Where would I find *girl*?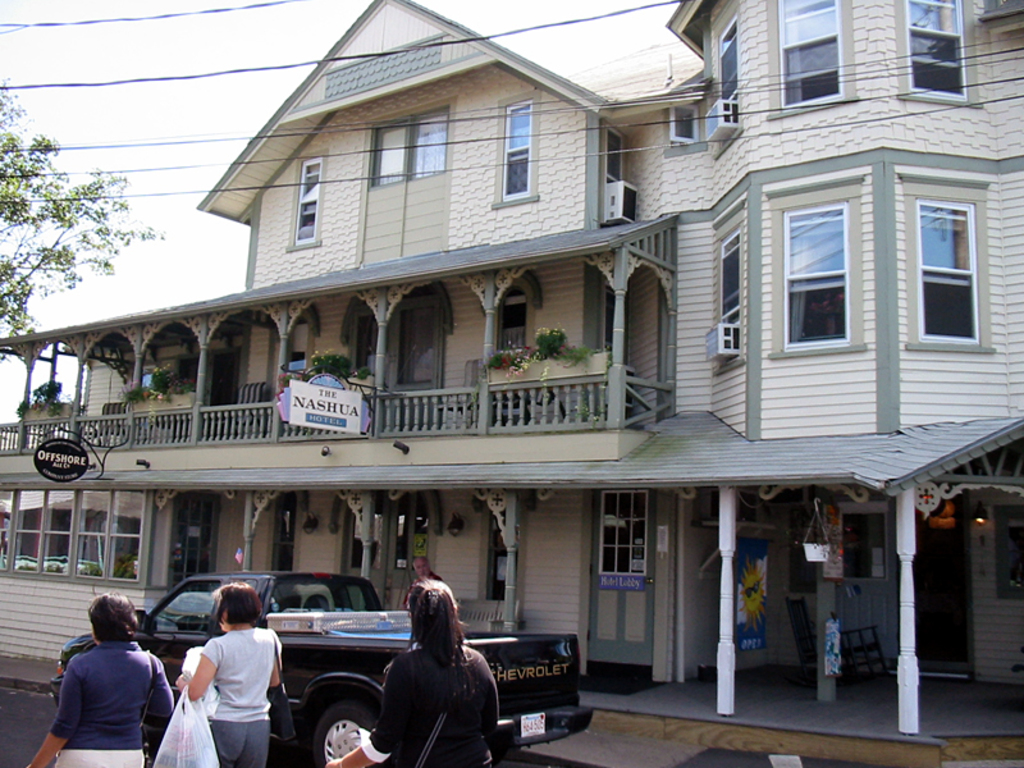
At rect(178, 577, 280, 767).
